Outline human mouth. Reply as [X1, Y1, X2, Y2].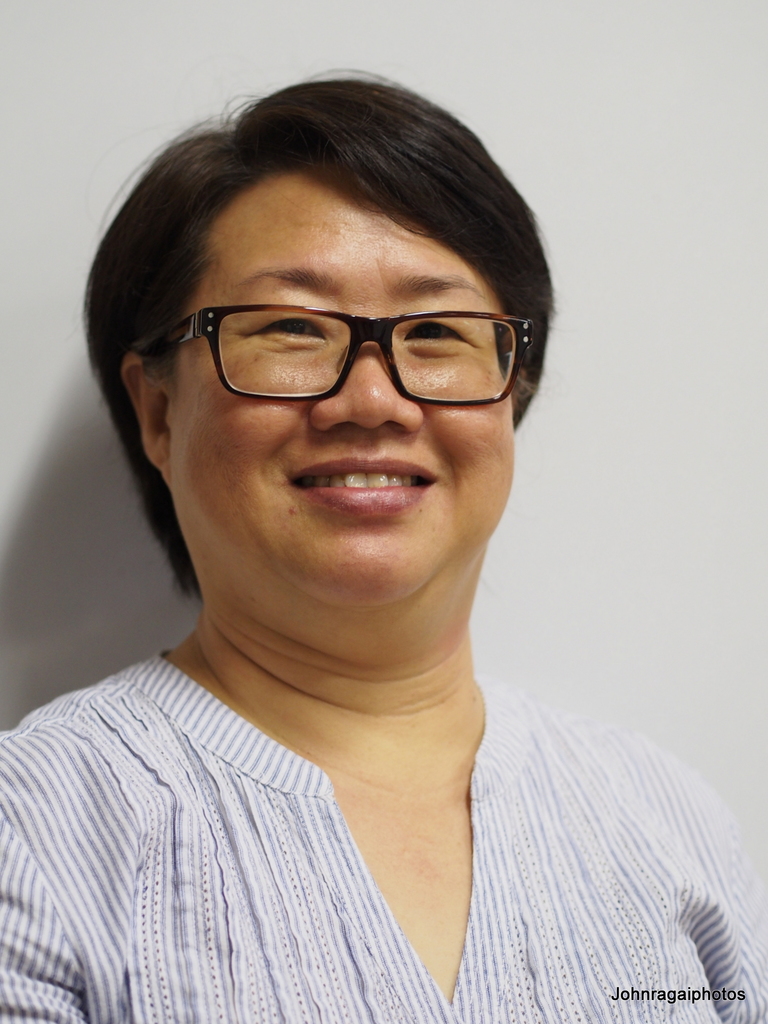
[292, 456, 434, 511].
